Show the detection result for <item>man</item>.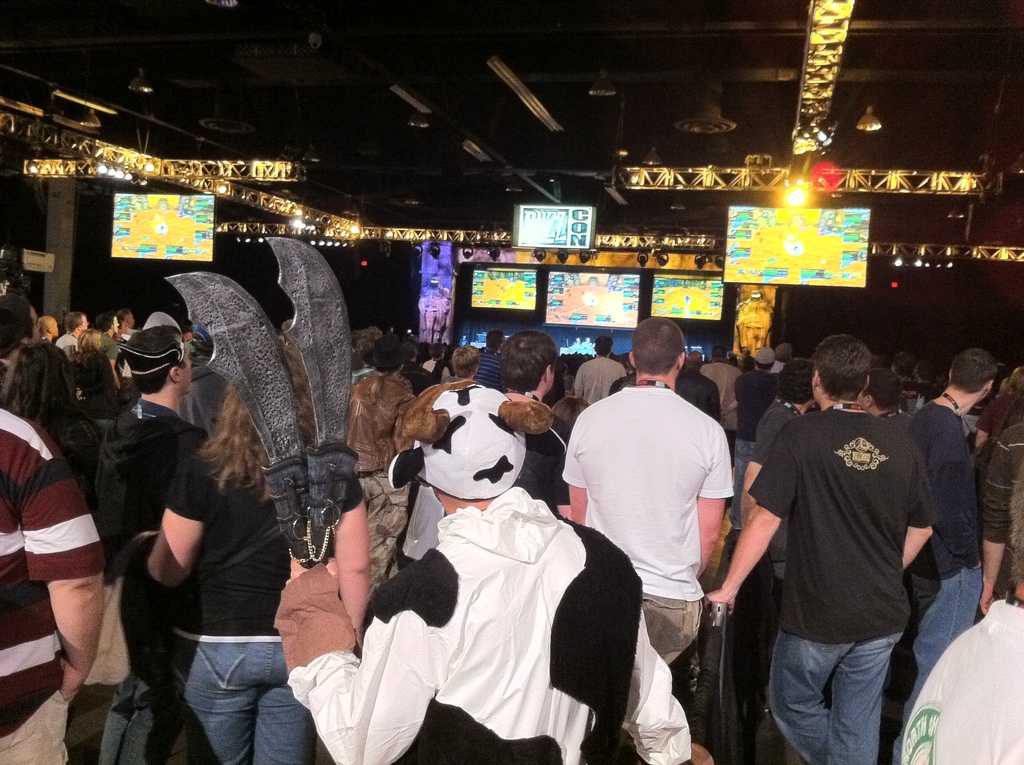
(0, 402, 106, 764).
